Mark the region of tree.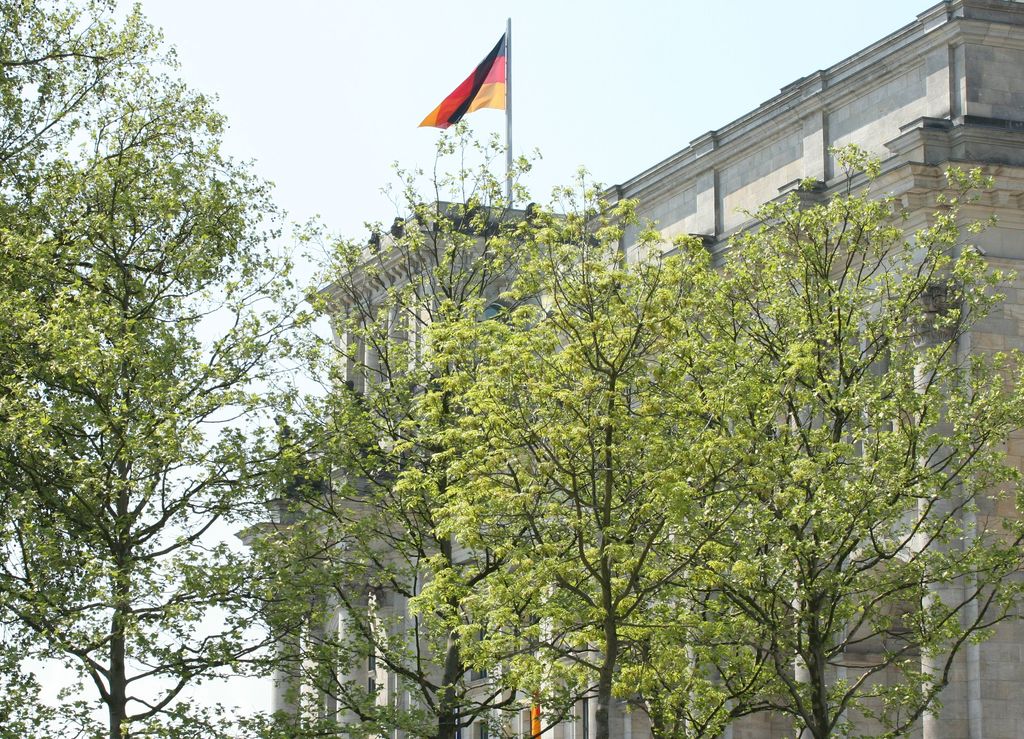
Region: 381,163,782,738.
